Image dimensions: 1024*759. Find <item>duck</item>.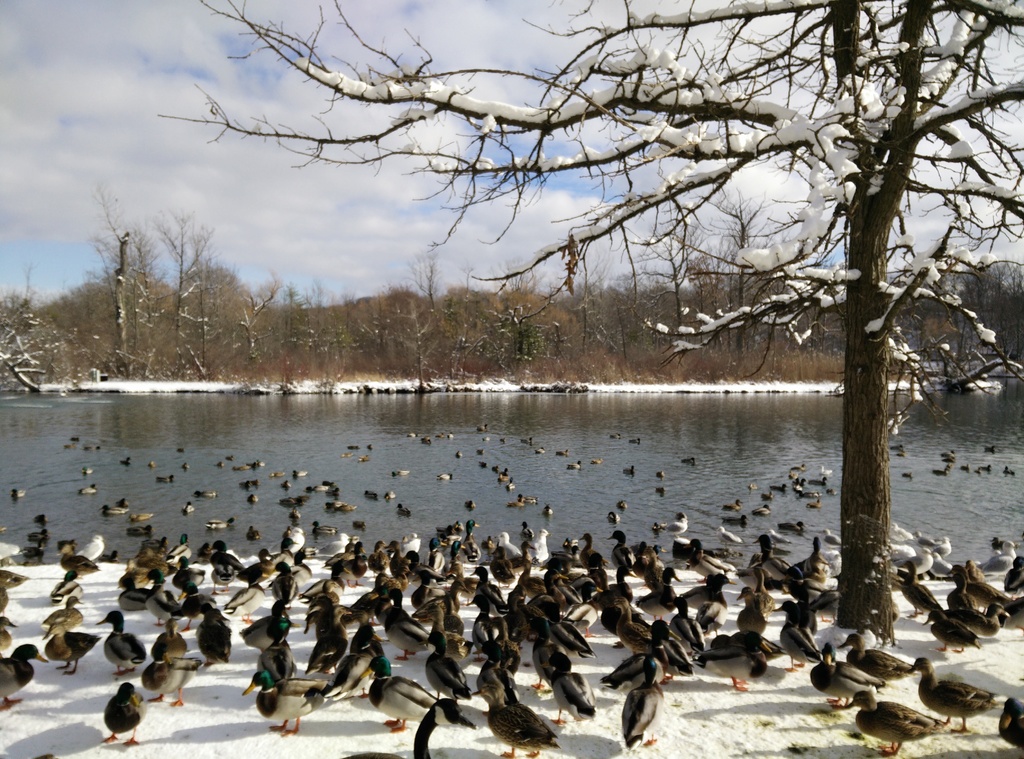
bbox=(182, 462, 192, 473).
